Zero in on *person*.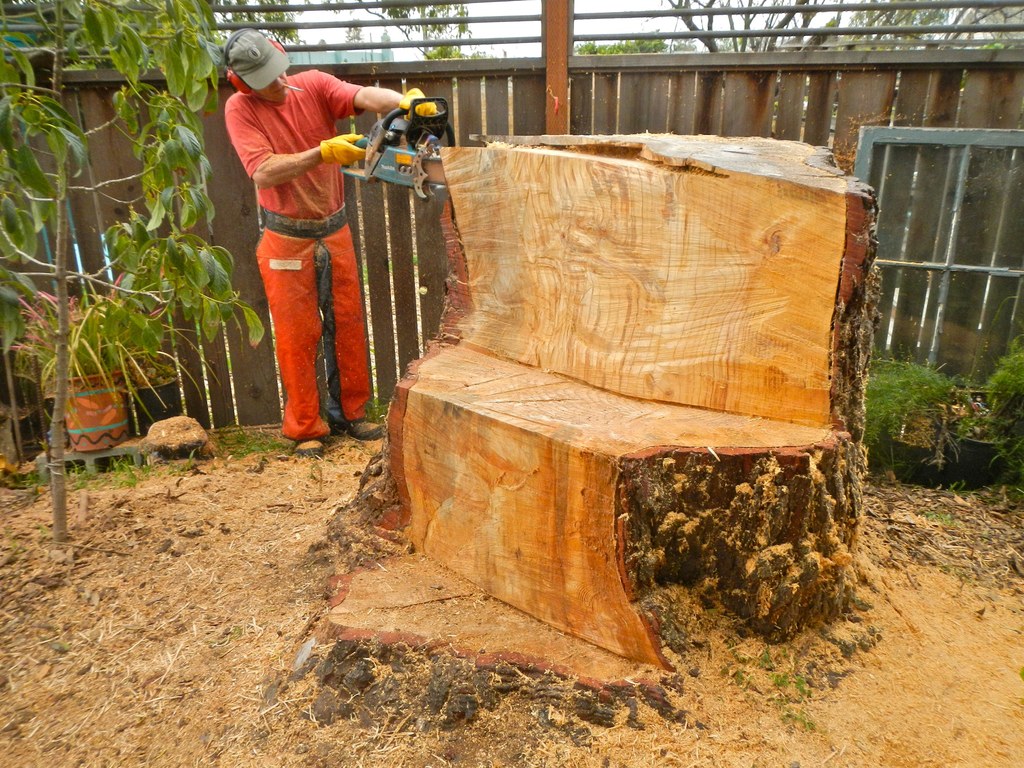
Zeroed in: [left=230, top=38, right=455, bottom=445].
